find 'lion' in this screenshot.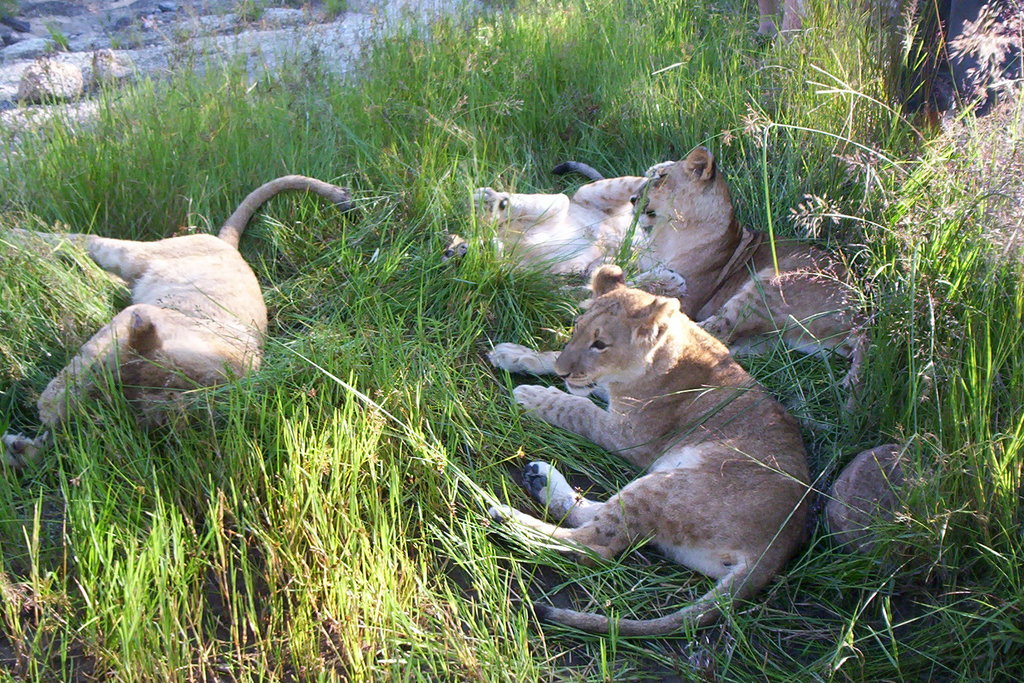
The bounding box for 'lion' is x1=1, y1=172, x2=369, y2=468.
